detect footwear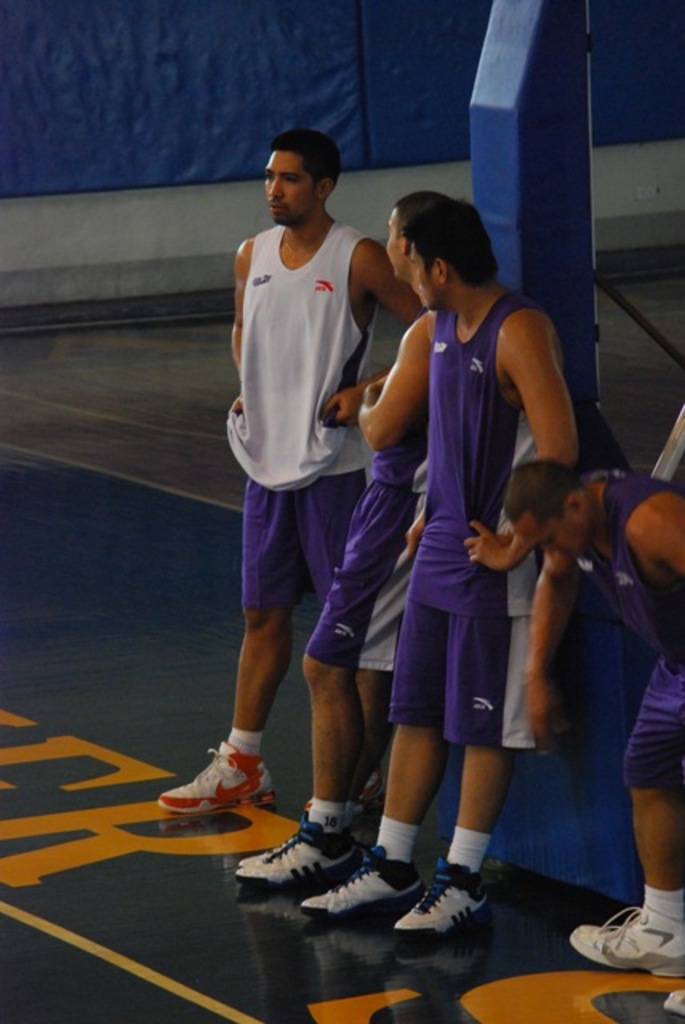
Rect(232, 830, 360, 890)
